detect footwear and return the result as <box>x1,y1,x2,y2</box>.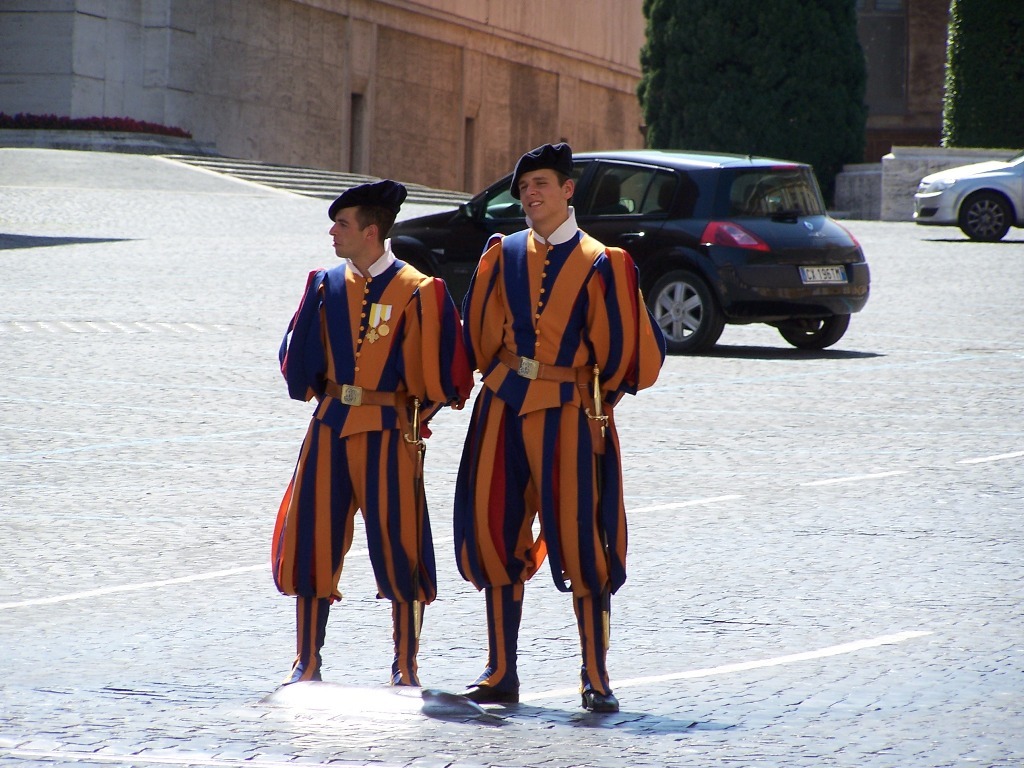
<box>463,675,518,701</box>.
